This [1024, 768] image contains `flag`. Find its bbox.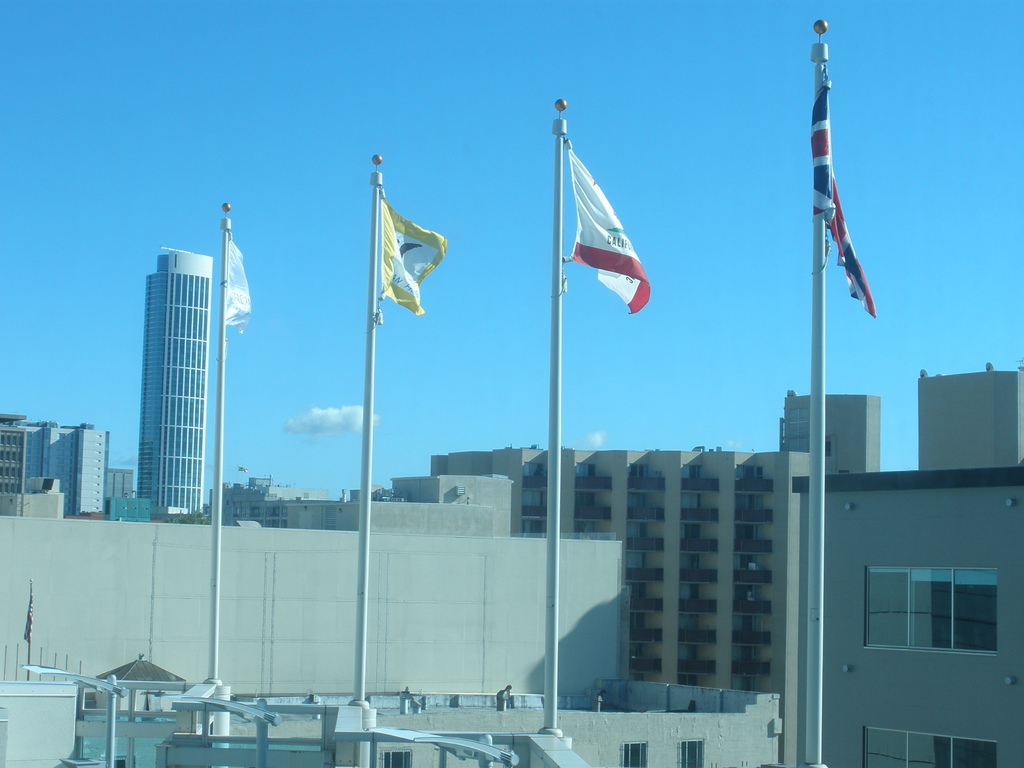
left=222, top=229, right=255, bottom=338.
